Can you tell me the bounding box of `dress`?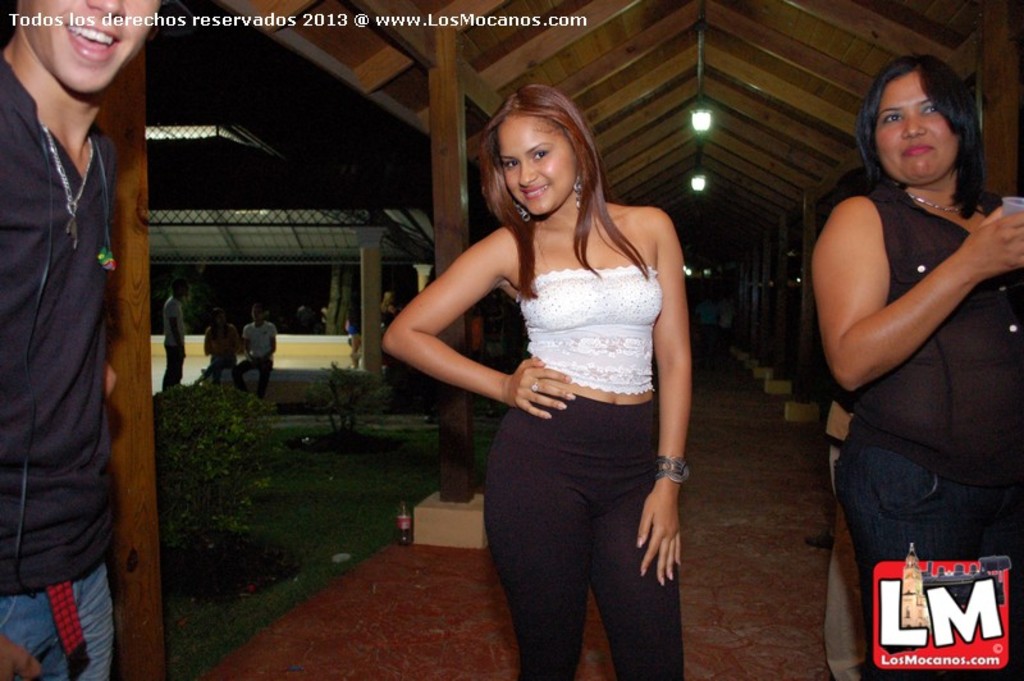
pyautogui.locateOnScreen(485, 264, 681, 680).
